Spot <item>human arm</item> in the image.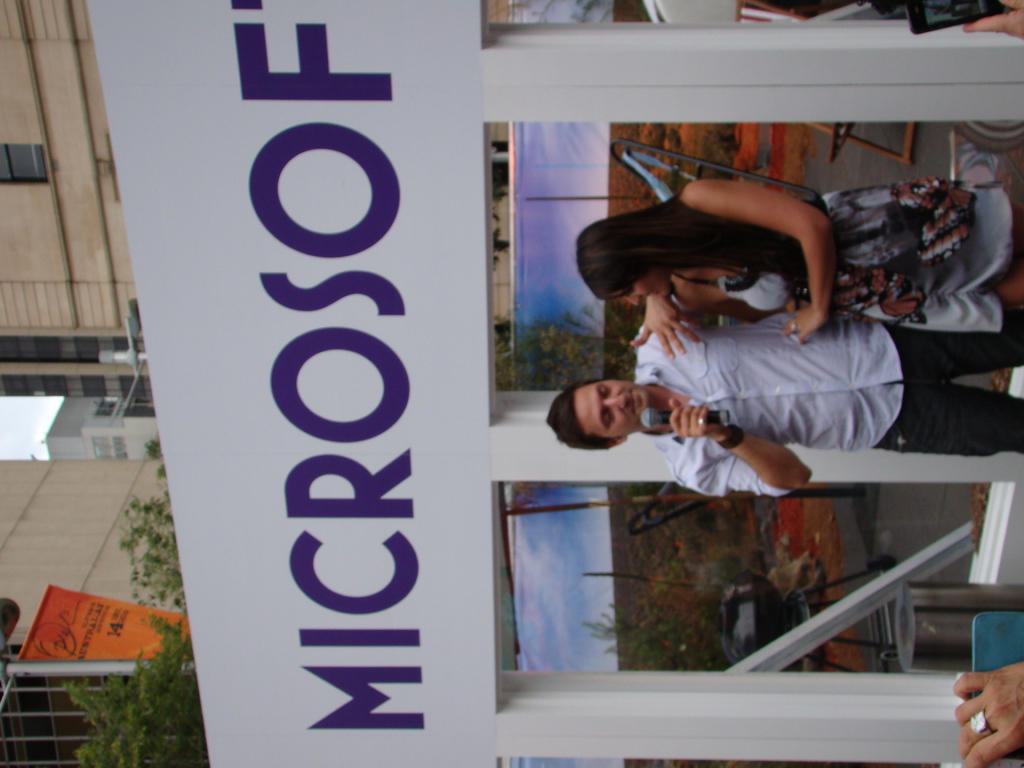
<item>human arm</item> found at rect(710, 426, 824, 499).
